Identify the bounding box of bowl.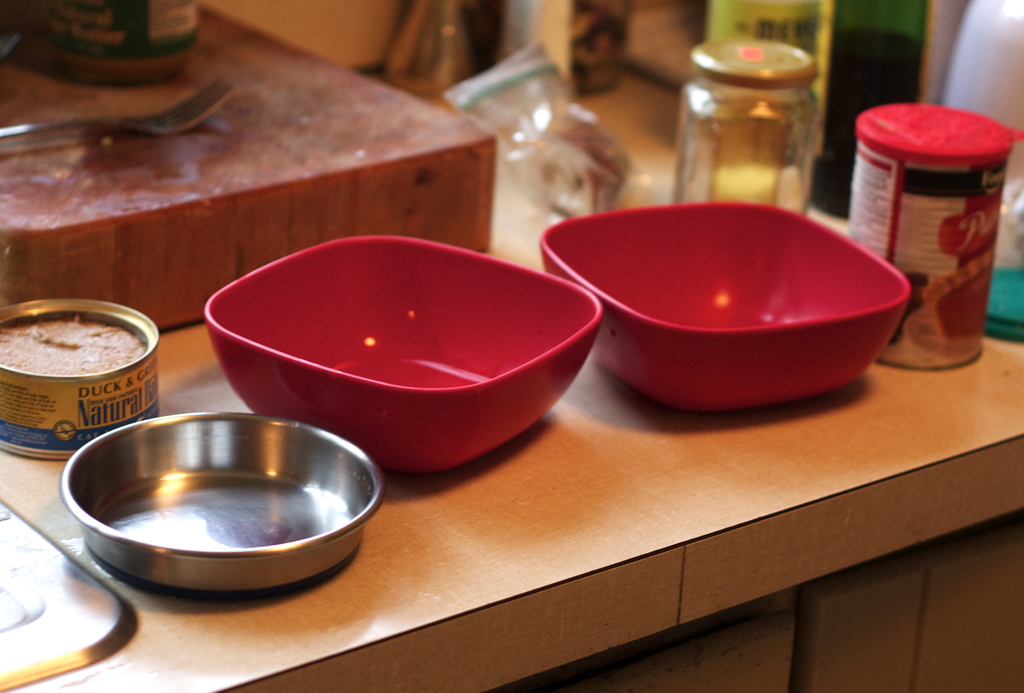
<region>60, 410, 383, 594</region>.
